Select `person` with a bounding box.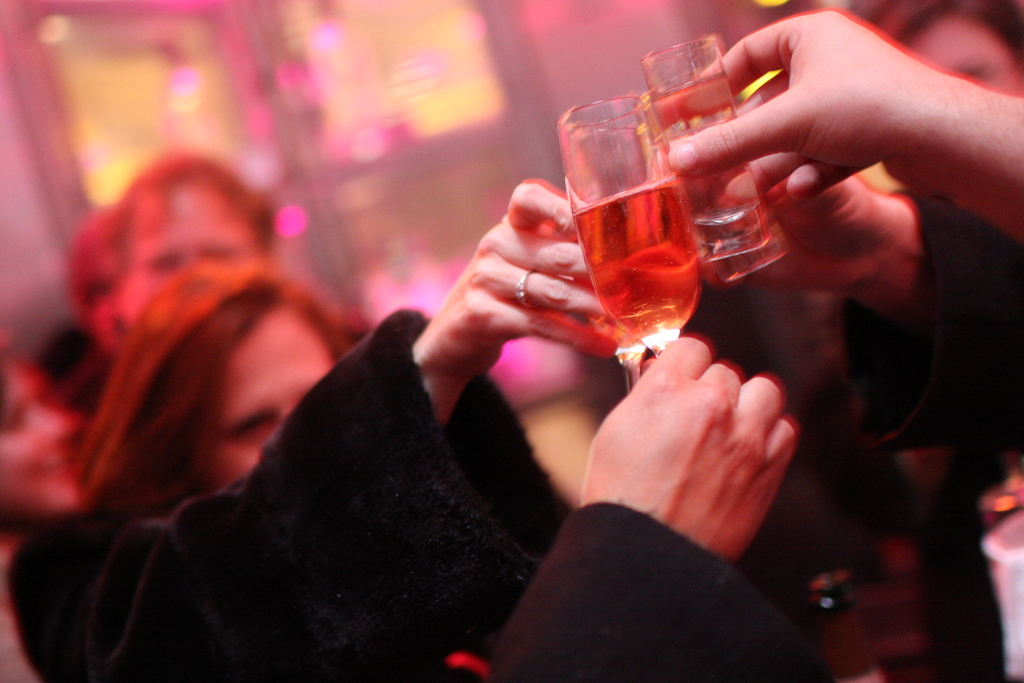
<bbox>0, 177, 607, 682</bbox>.
